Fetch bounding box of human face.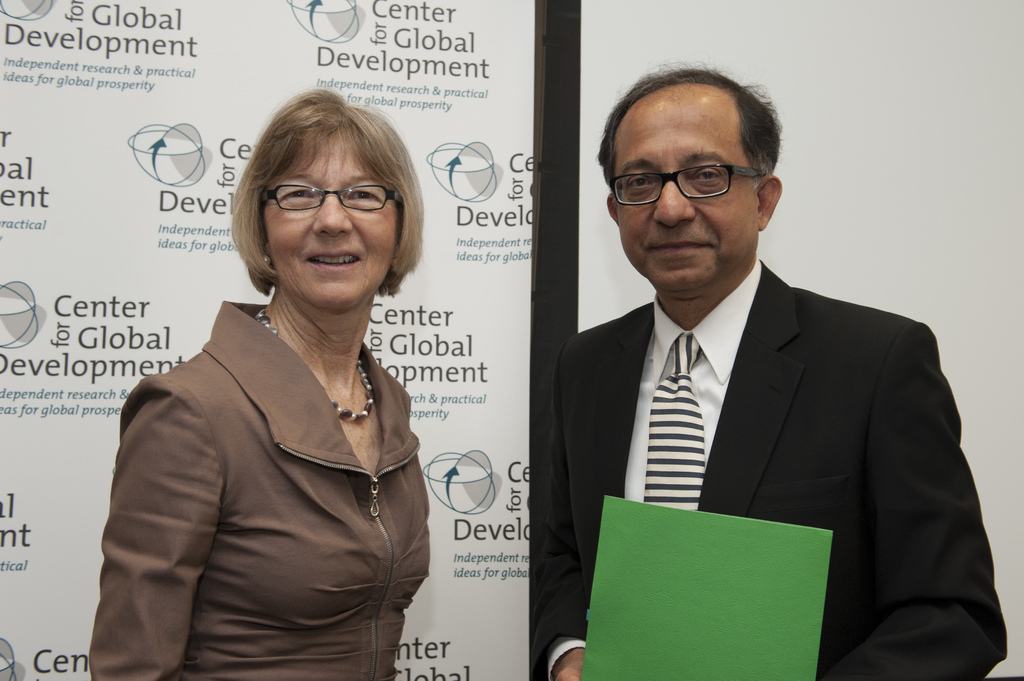
Bbox: locate(607, 91, 754, 294).
